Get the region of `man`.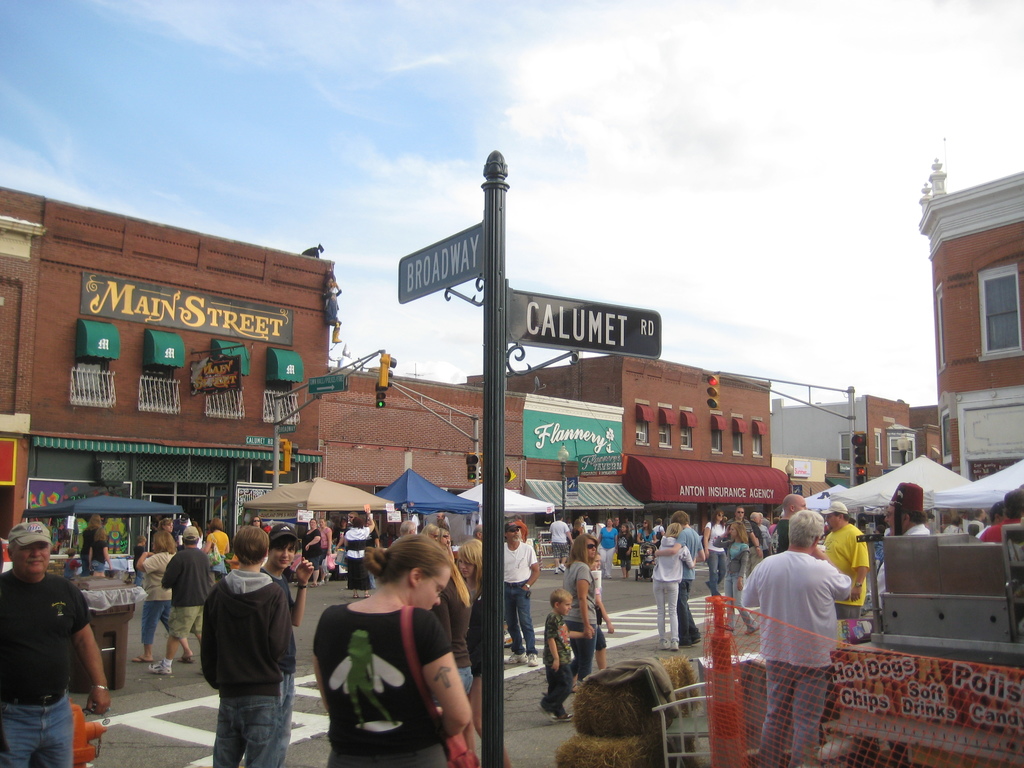
266,521,314,712.
